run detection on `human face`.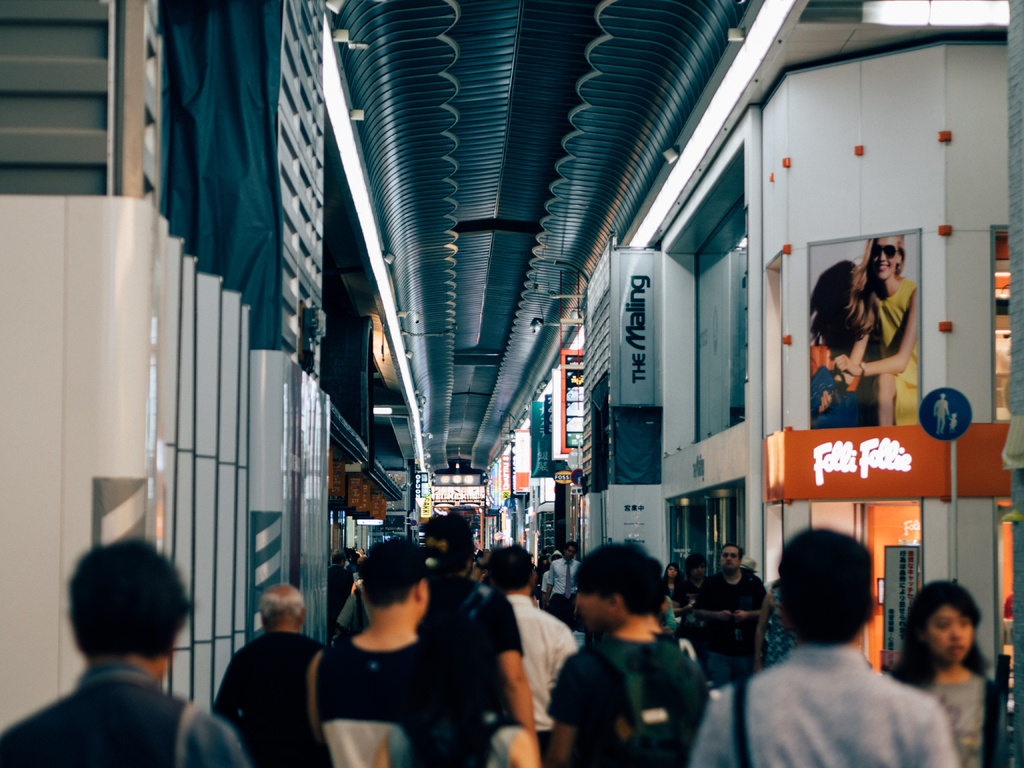
Result: detection(721, 548, 741, 572).
